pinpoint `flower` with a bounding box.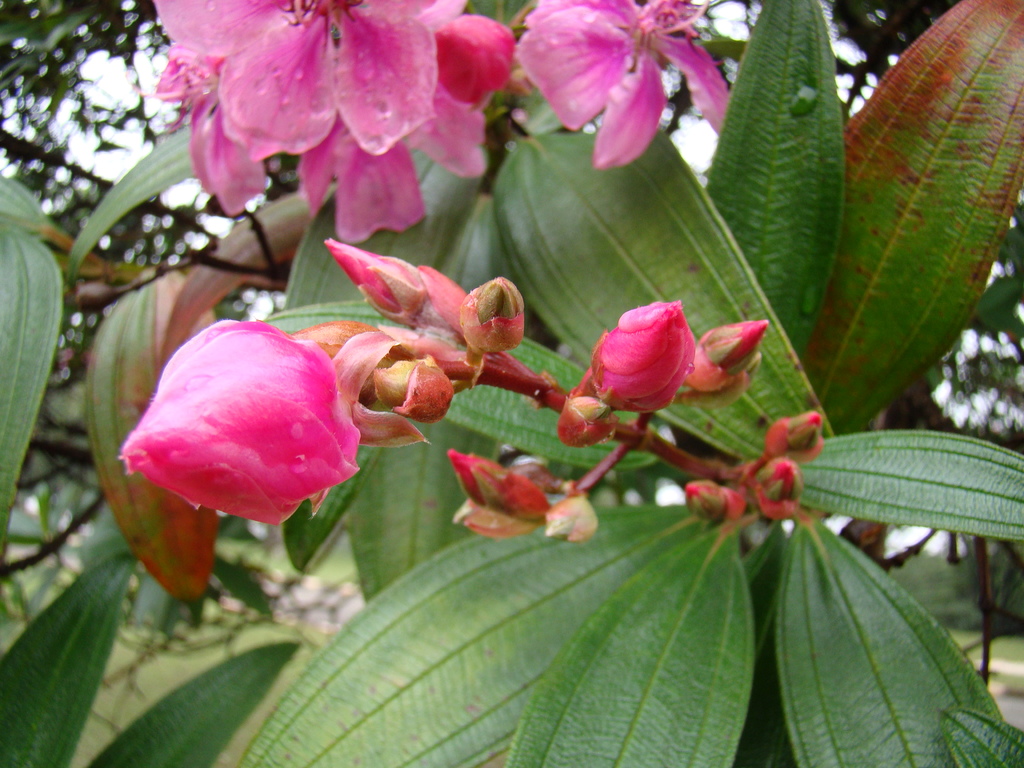
crop(151, 0, 438, 171).
